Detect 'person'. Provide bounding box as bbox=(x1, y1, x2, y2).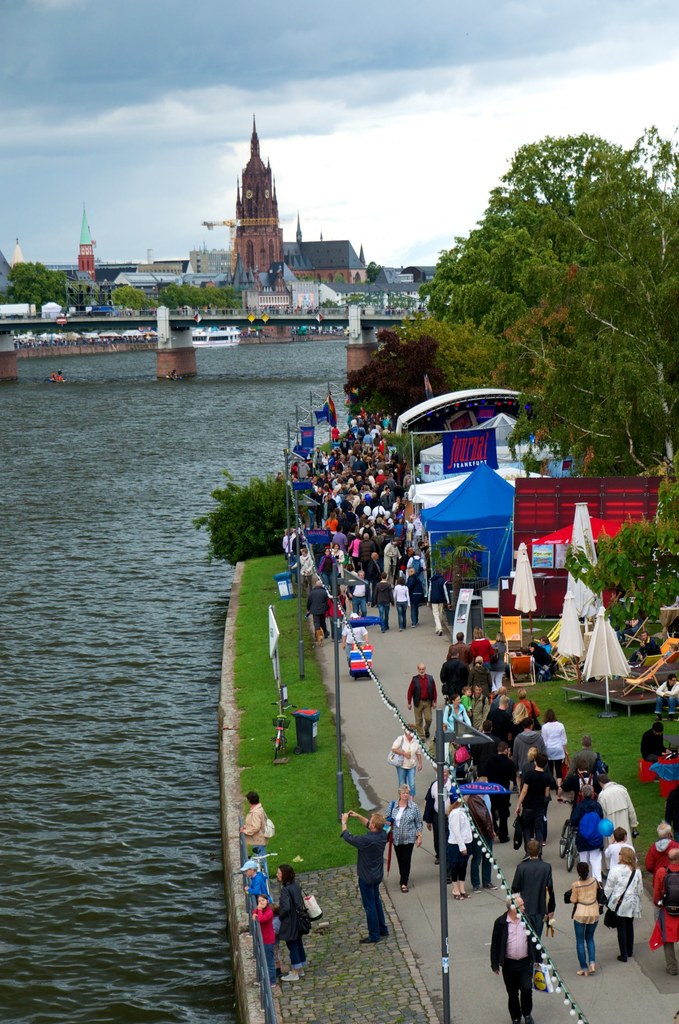
bbox=(657, 669, 678, 720).
